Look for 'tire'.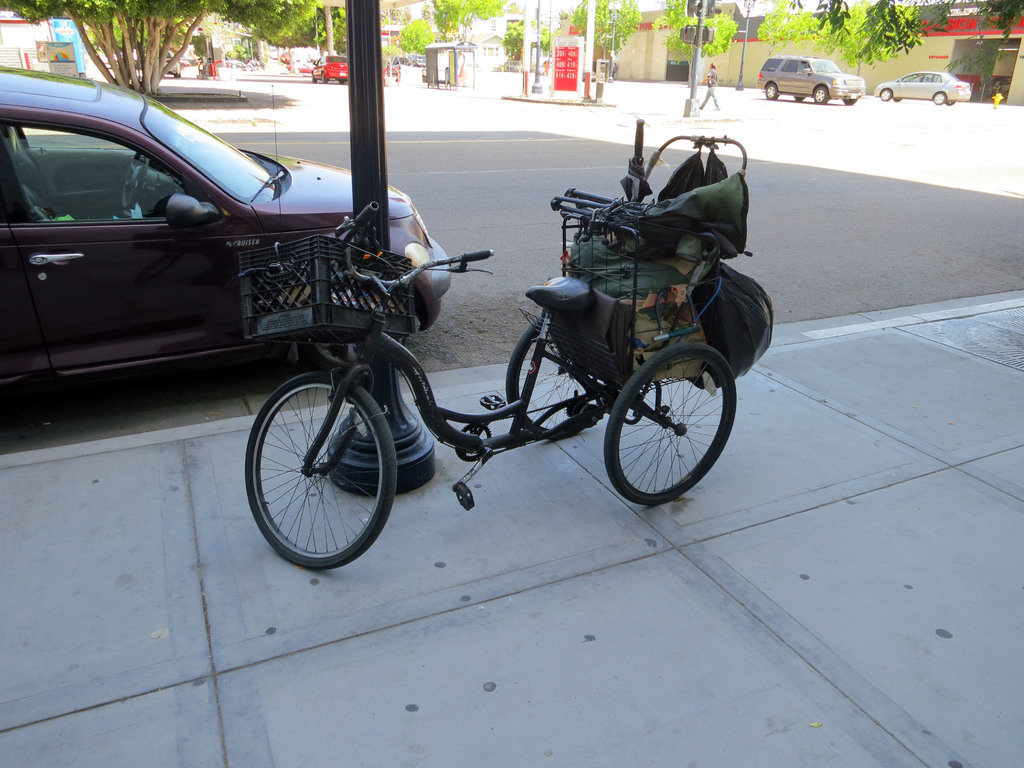
Found: BBox(602, 341, 737, 506).
